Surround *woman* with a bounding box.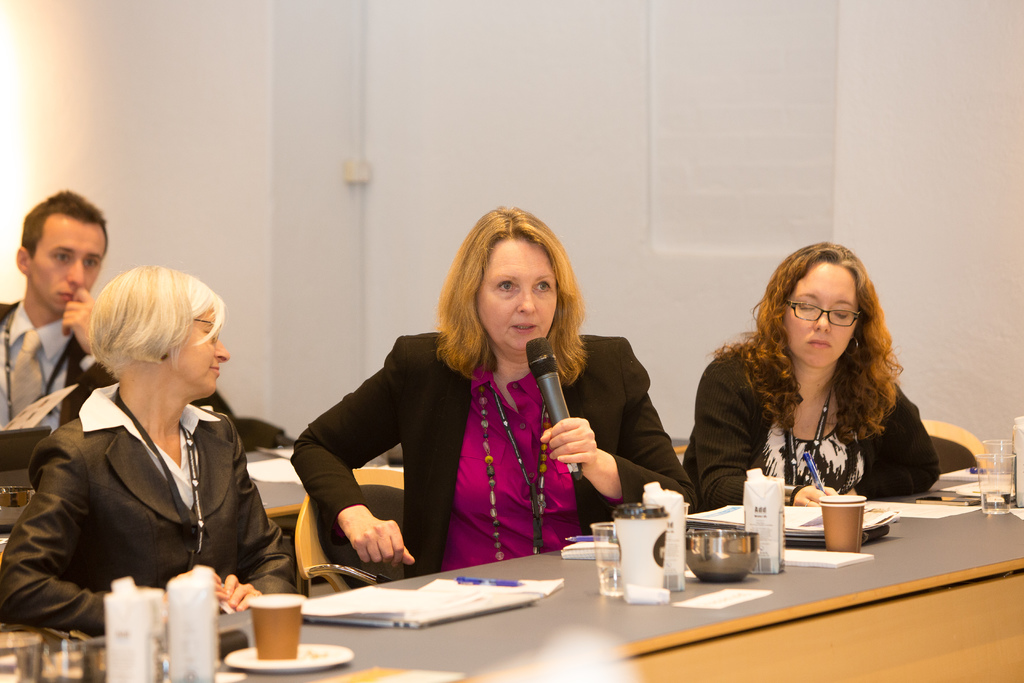
crop(0, 263, 312, 639).
